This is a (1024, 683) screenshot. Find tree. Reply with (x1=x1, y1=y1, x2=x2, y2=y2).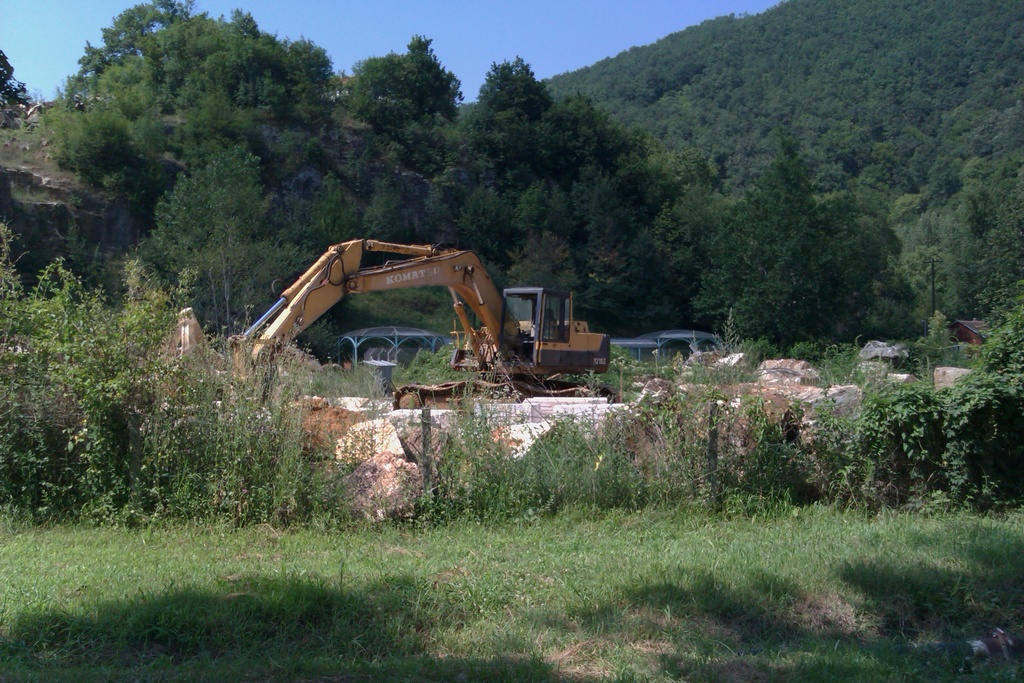
(x1=0, y1=47, x2=33, y2=126).
